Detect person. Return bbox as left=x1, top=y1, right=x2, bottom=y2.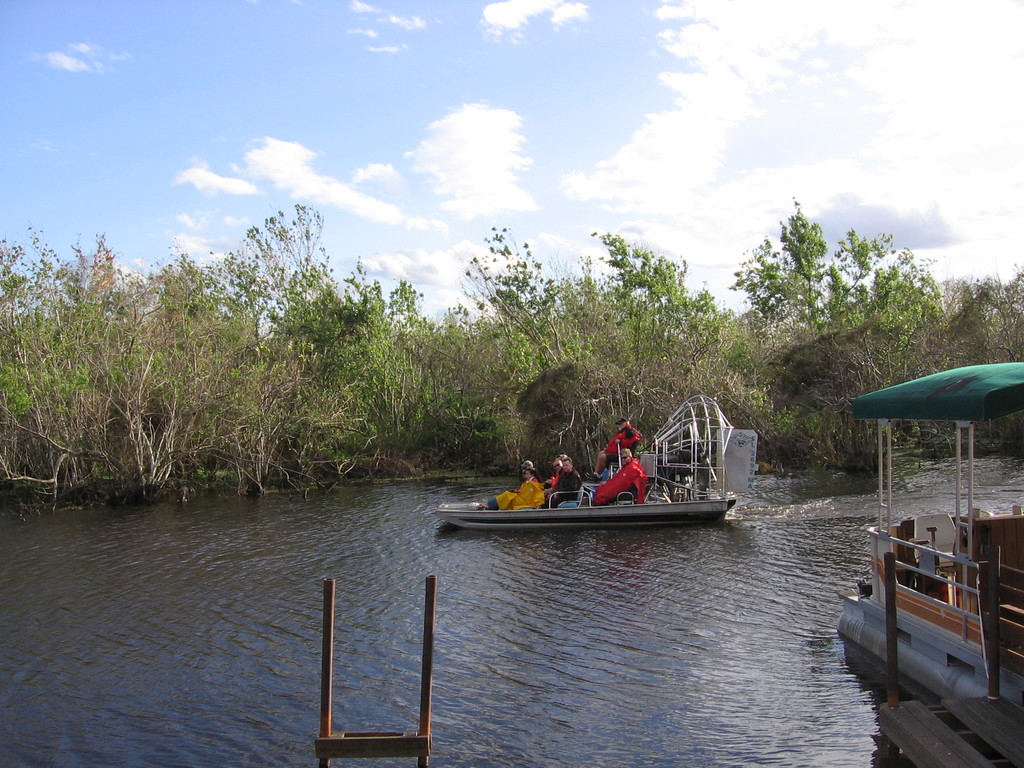
left=545, top=458, right=570, bottom=492.
